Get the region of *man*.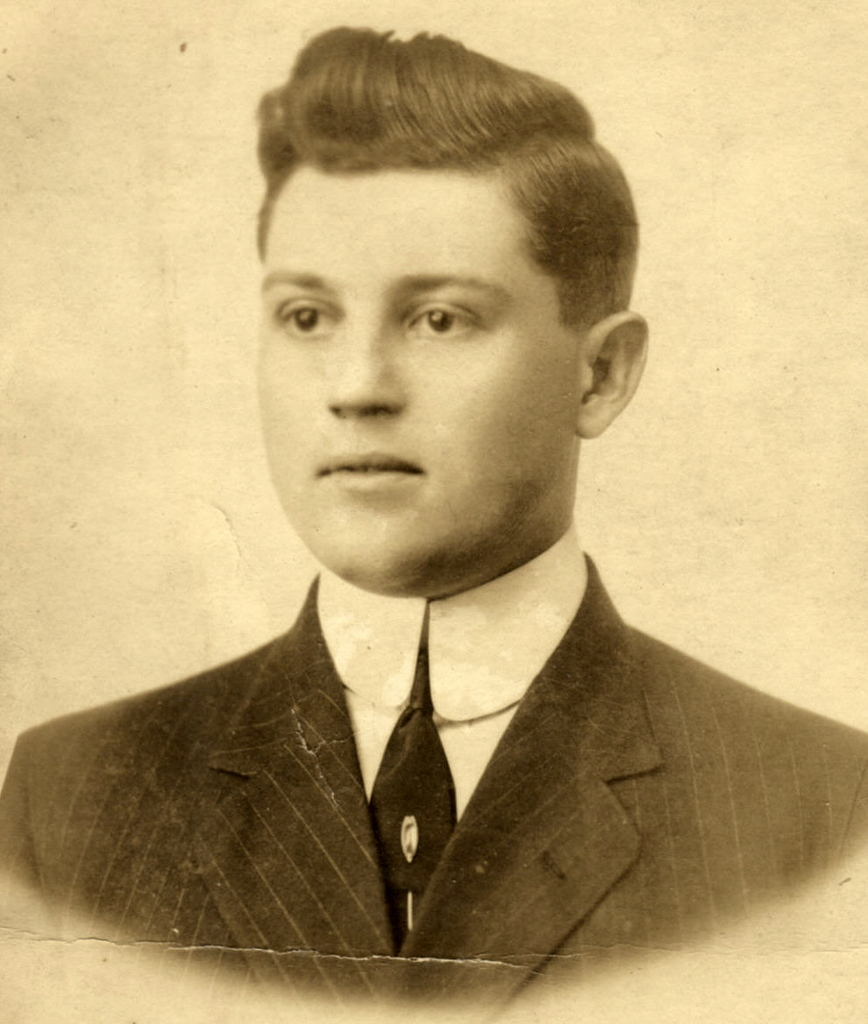
detection(37, 10, 857, 1023).
